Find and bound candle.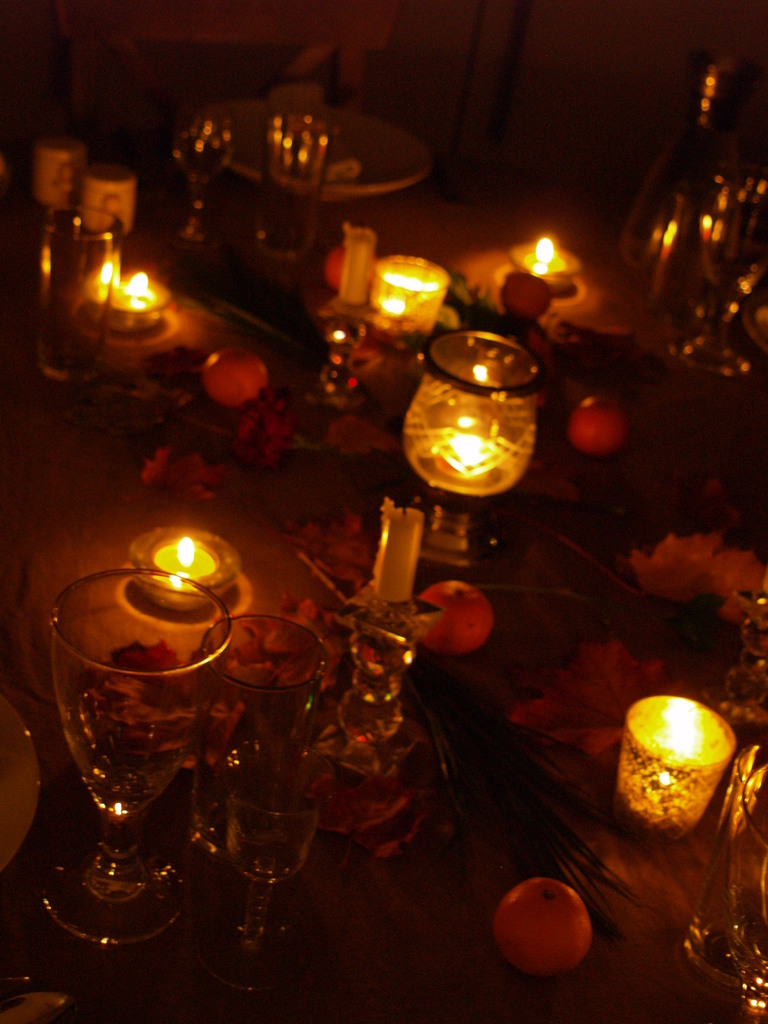
Bound: bbox(145, 543, 215, 605).
